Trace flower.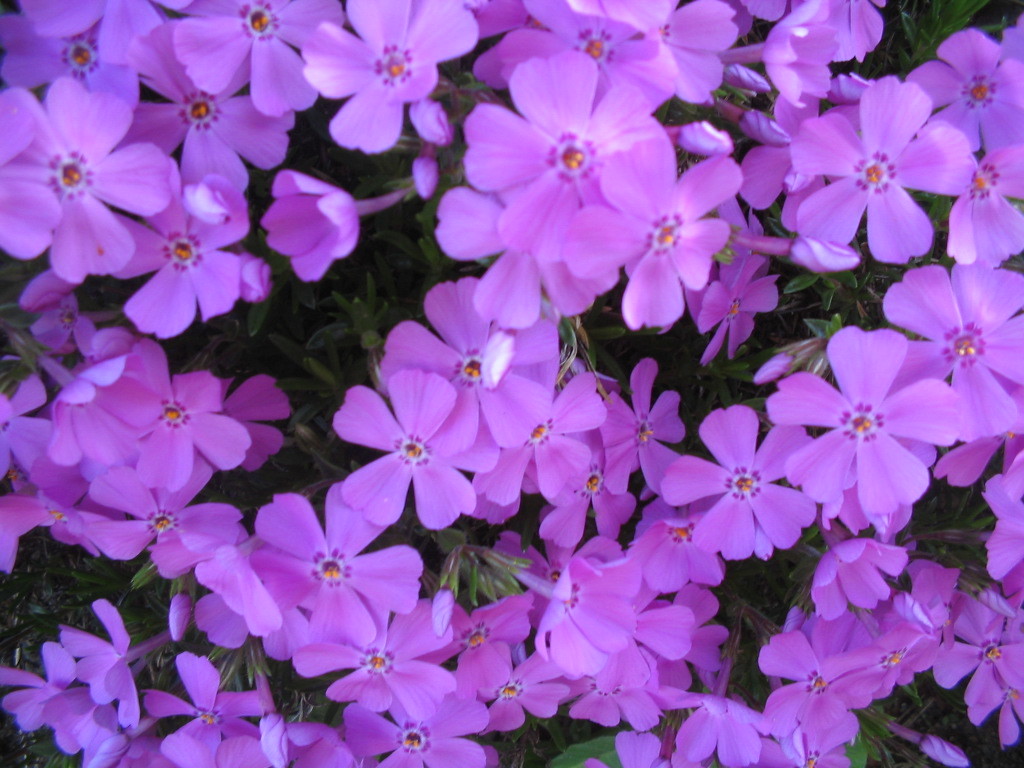
Traced to [683, 413, 806, 574].
